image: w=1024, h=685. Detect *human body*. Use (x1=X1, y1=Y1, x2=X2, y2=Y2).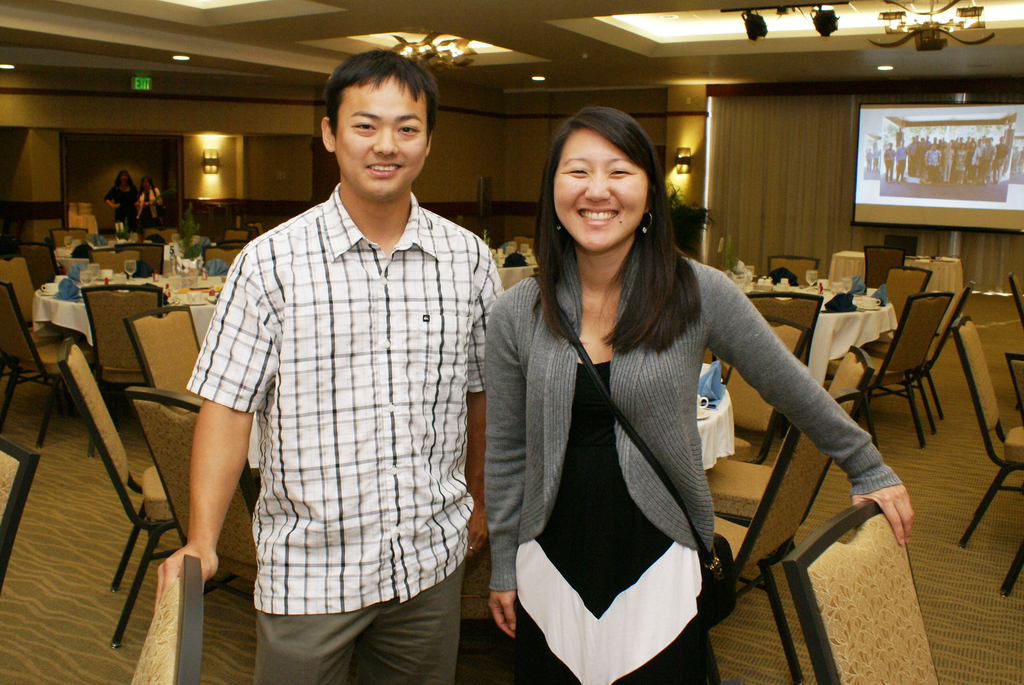
(x1=183, y1=74, x2=506, y2=684).
